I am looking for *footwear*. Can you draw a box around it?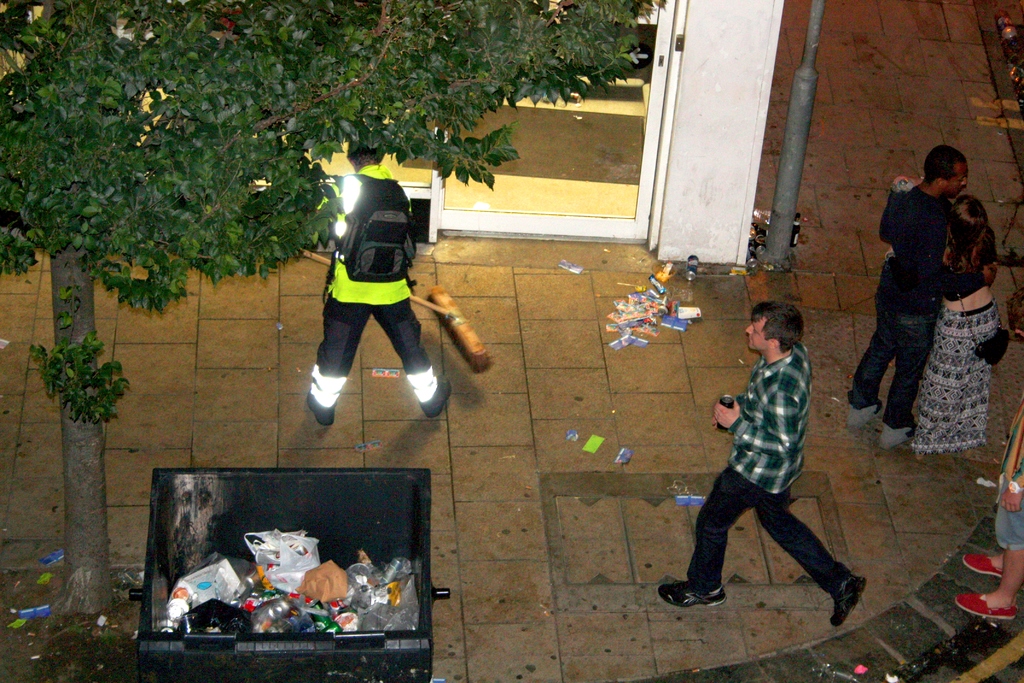
Sure, the bounding box is x1=655 y1=579 x2=728 y2=607.
